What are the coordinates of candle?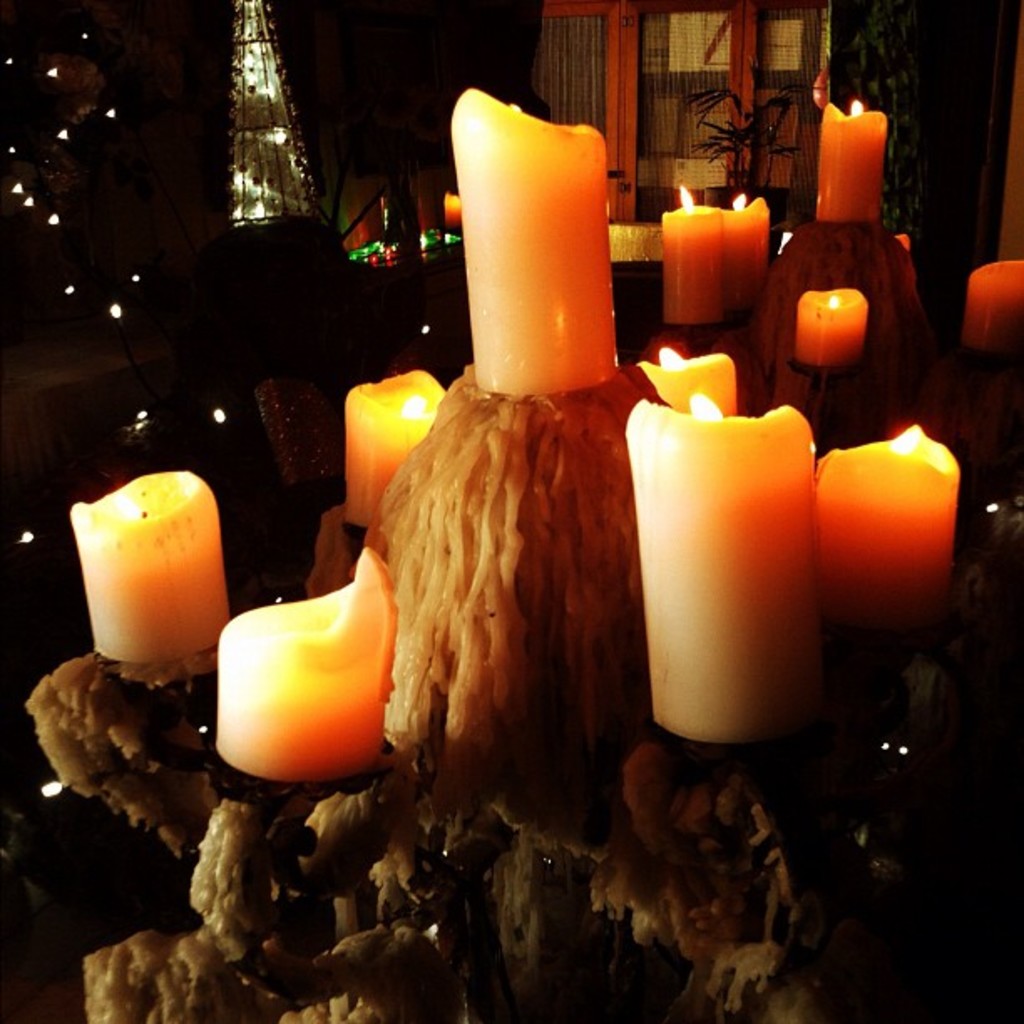
823,97,893,224.
